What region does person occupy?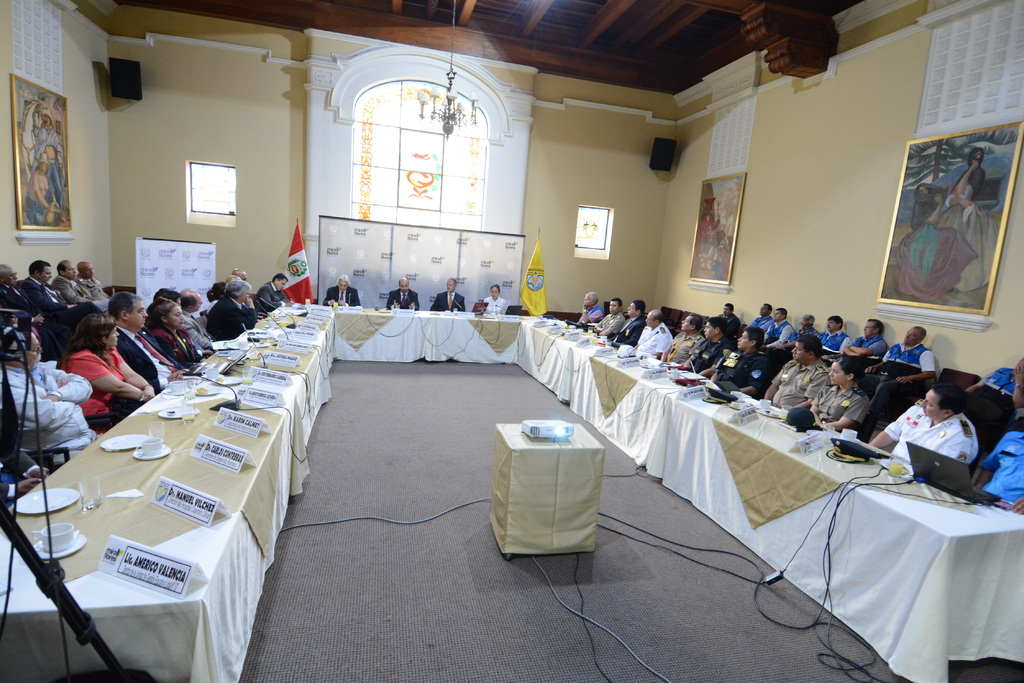
detection(888, 146, 1006, 306).
